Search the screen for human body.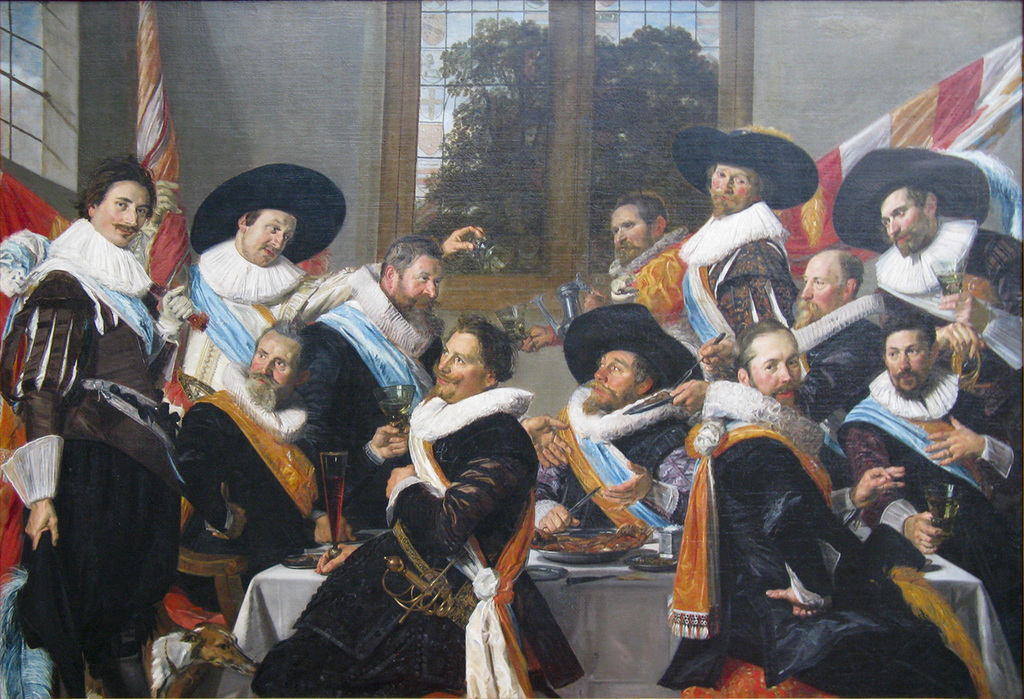
Found at x1=250 y1=318 x2=582 y2=693.
